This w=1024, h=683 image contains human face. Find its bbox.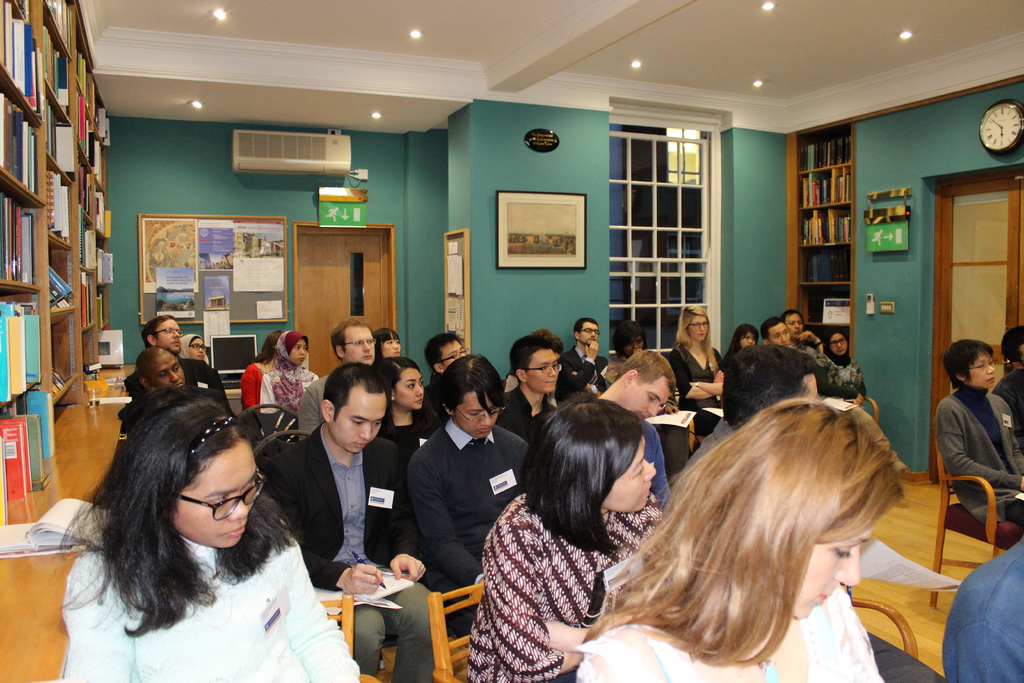
box(969, 353, 996, 390).
